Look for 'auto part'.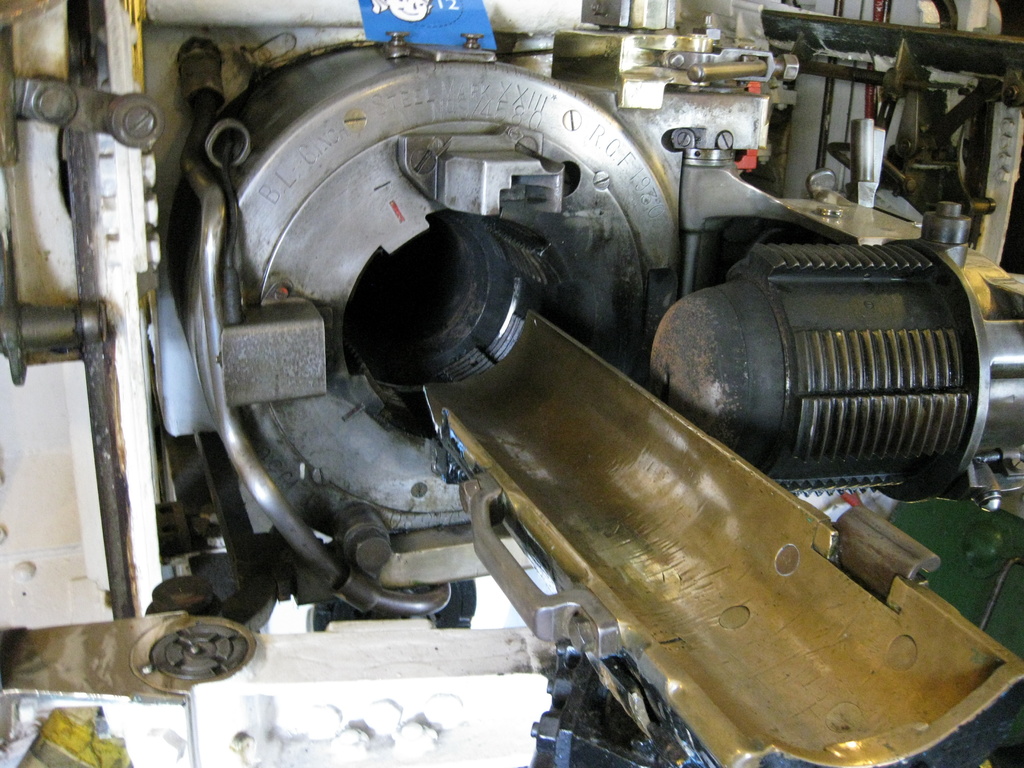
Found: Rect(625, 230, 1023, 520).
